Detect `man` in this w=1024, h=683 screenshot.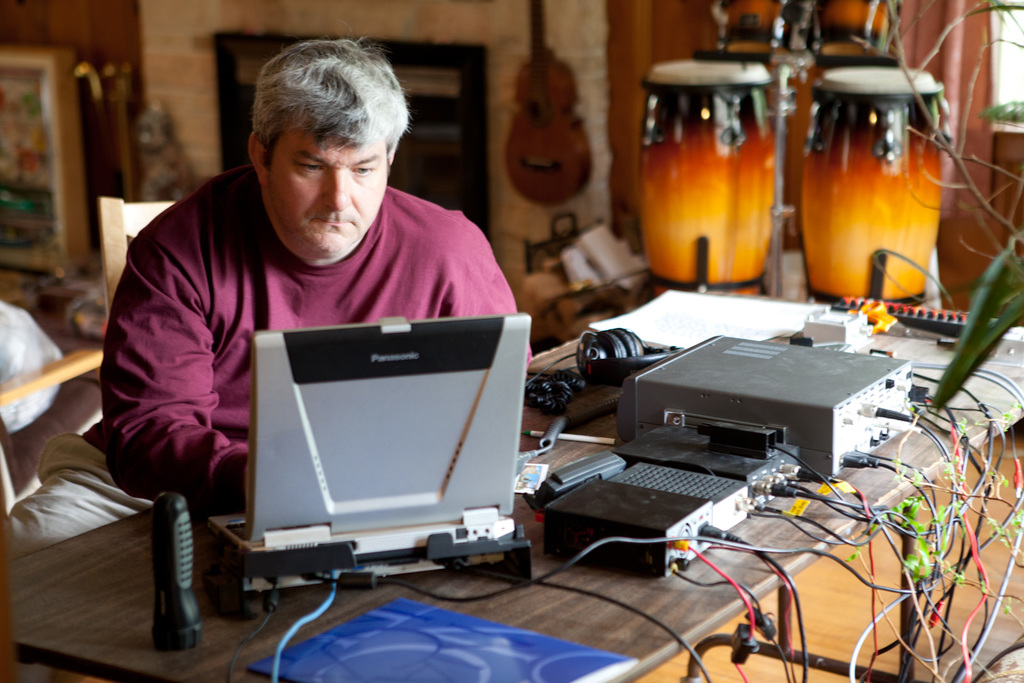
Detection: {"left": 75, "top": 44, "right": 541, "bottom": 604}.
